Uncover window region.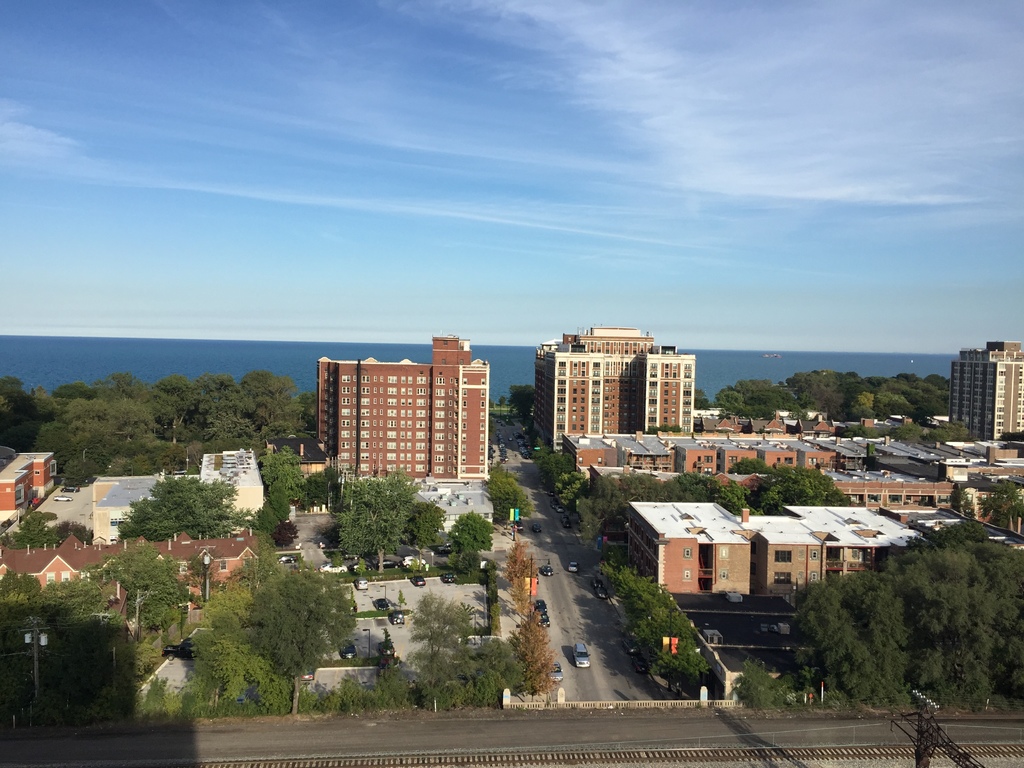
Uncovered: x1=727 y1=456 x2=737 y2=462.
